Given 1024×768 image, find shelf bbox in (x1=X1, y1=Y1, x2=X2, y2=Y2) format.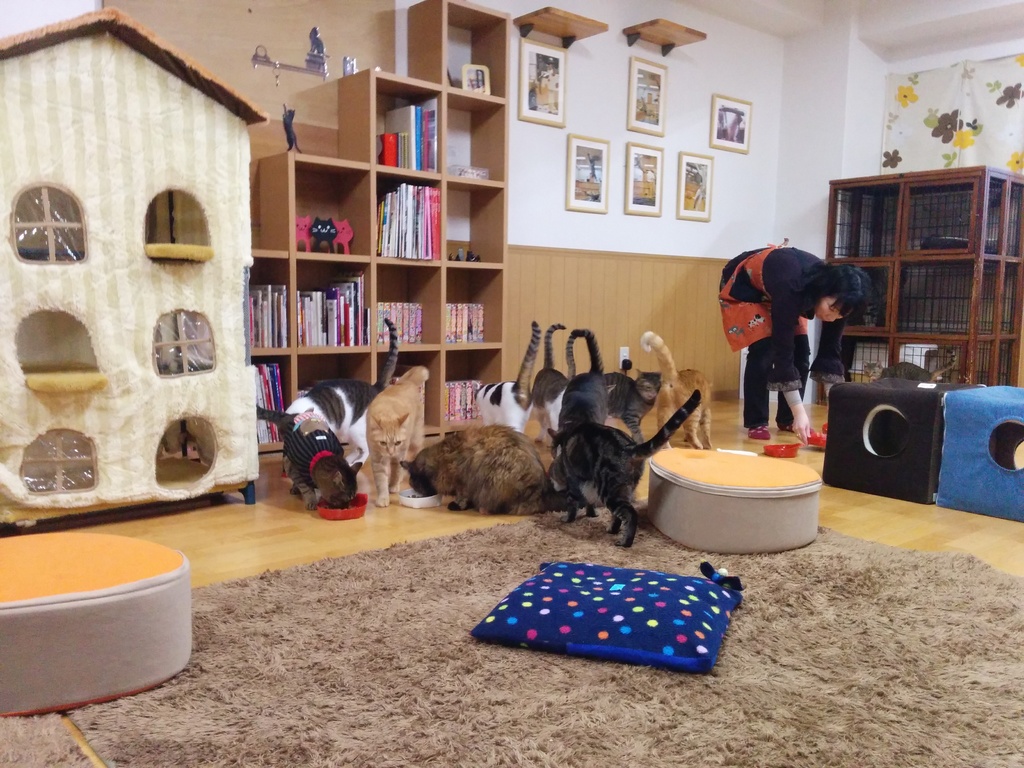
(x1=297, y1=264, x2=364, y2=344).
